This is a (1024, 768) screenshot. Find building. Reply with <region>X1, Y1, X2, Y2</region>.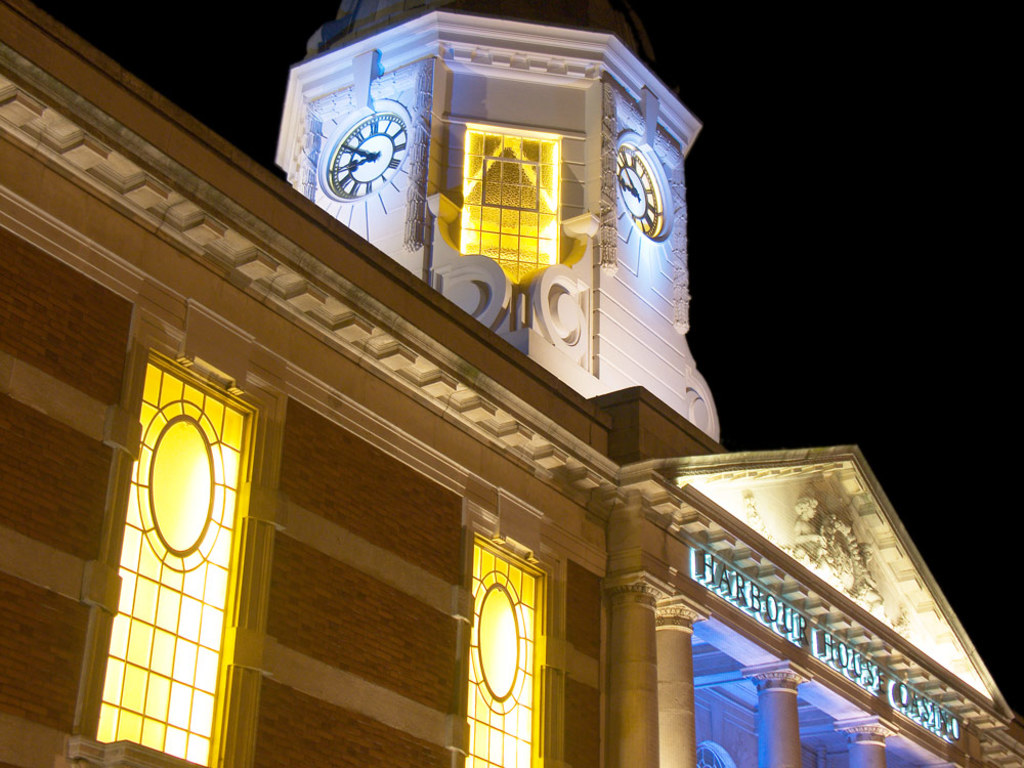
<region>265, 0, 727, 452</region>.
